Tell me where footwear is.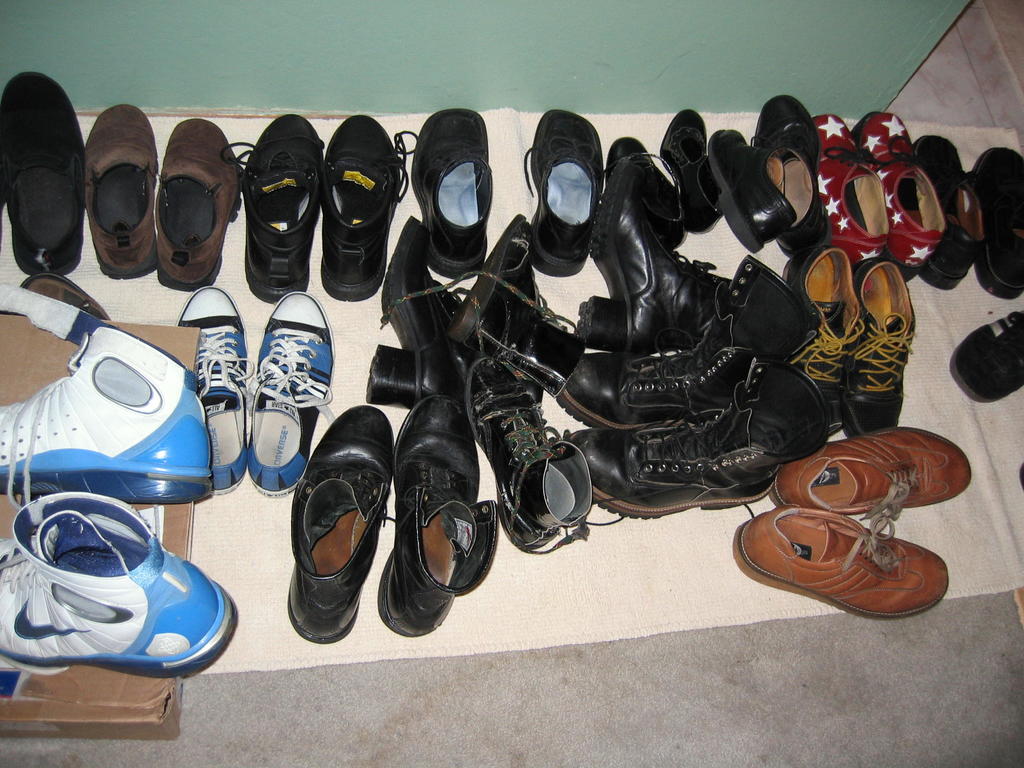
footwear is at 820 108 893 273.
